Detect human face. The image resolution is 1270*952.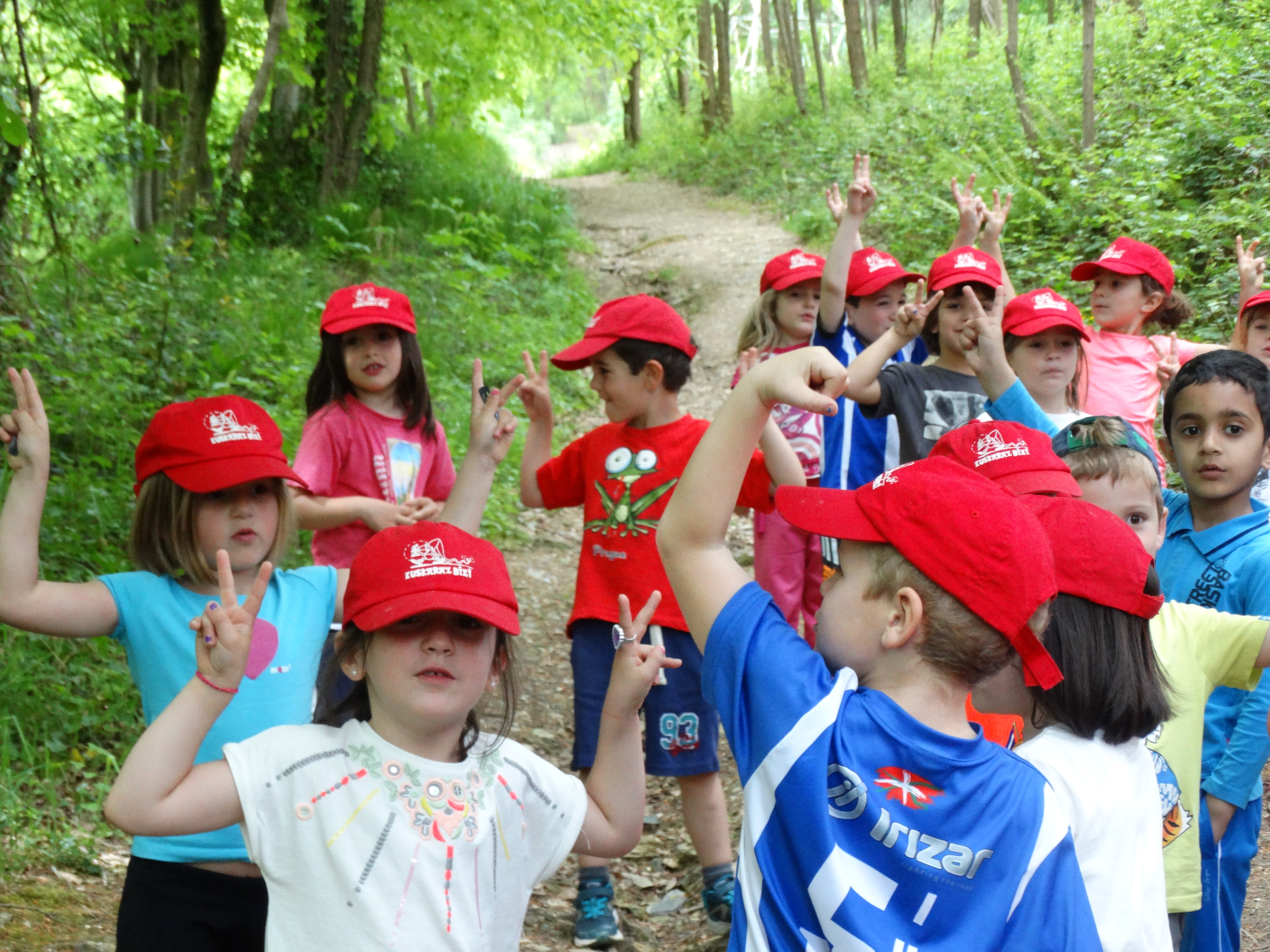
bbox=(200, 132, 218, 163).
